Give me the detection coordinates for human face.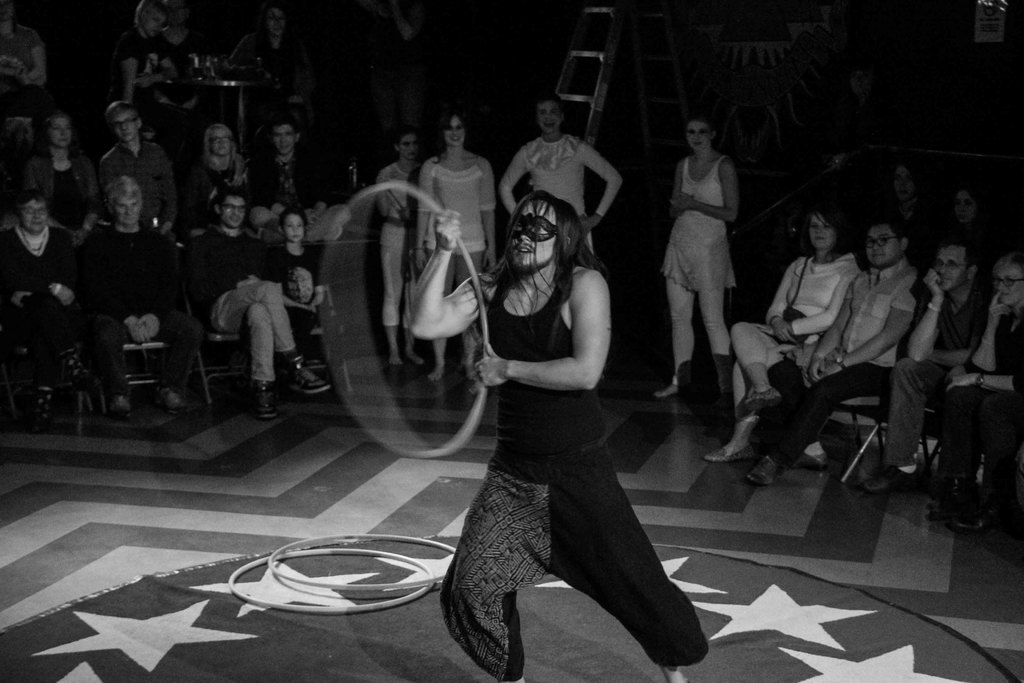
x1=285 y1=213 x2=307 y2=248.
